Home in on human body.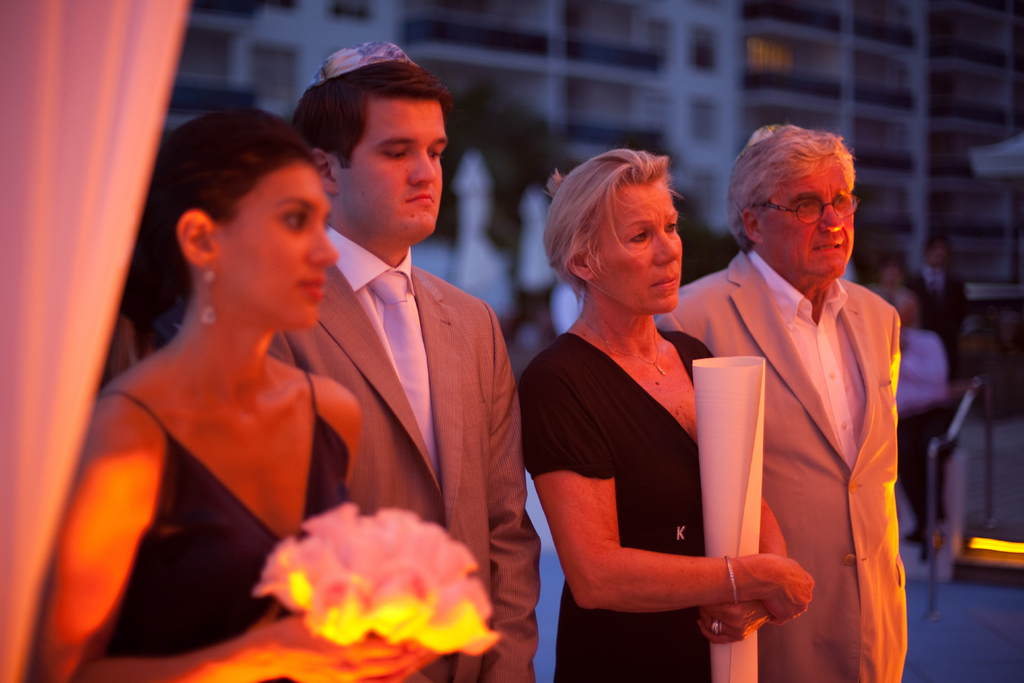
Homed in at [x1=275, y1=31, x2=552, y2=682].
